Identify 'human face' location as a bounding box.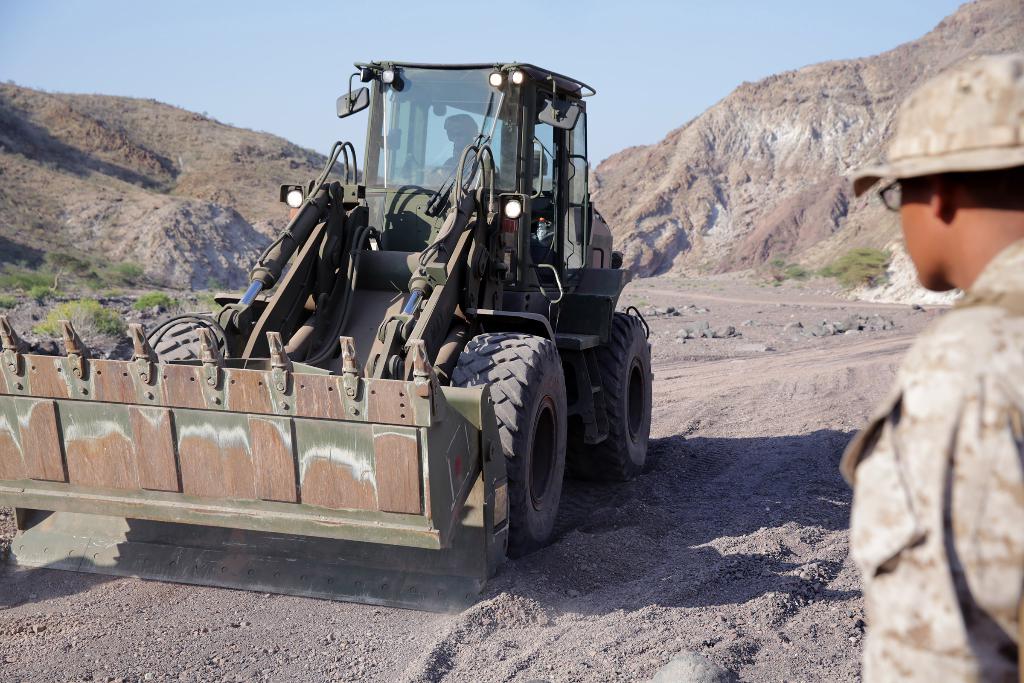
(900, 178, 942, 287).
